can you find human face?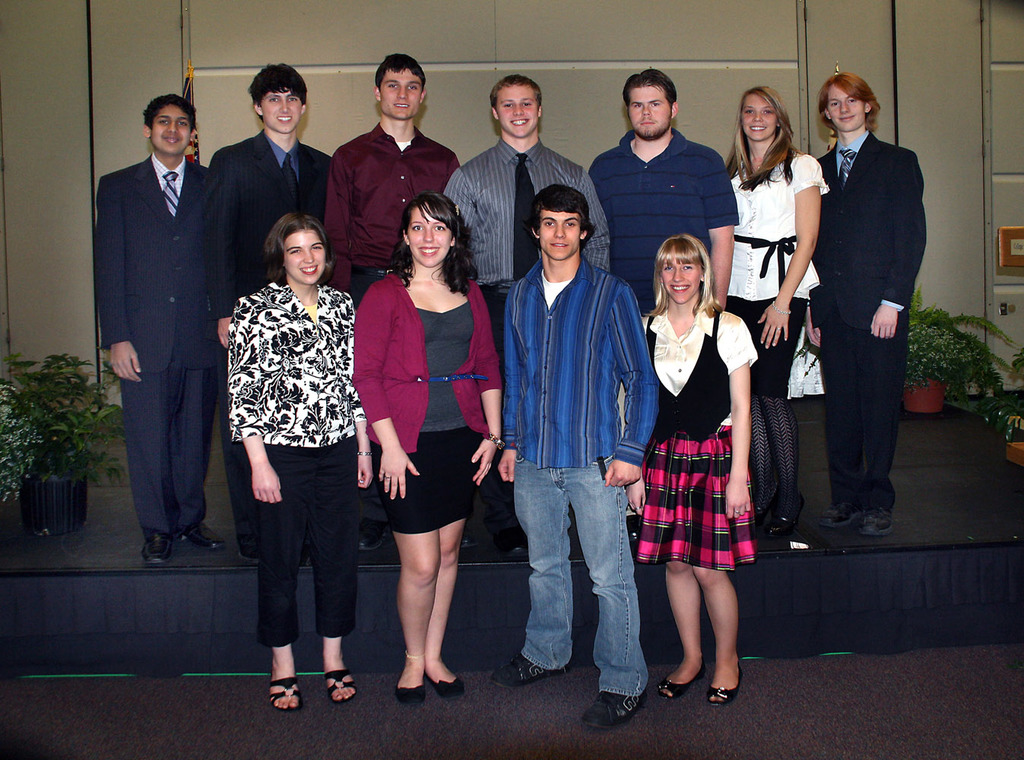
Yes, bounding box: (267, 89, 308, 135).
